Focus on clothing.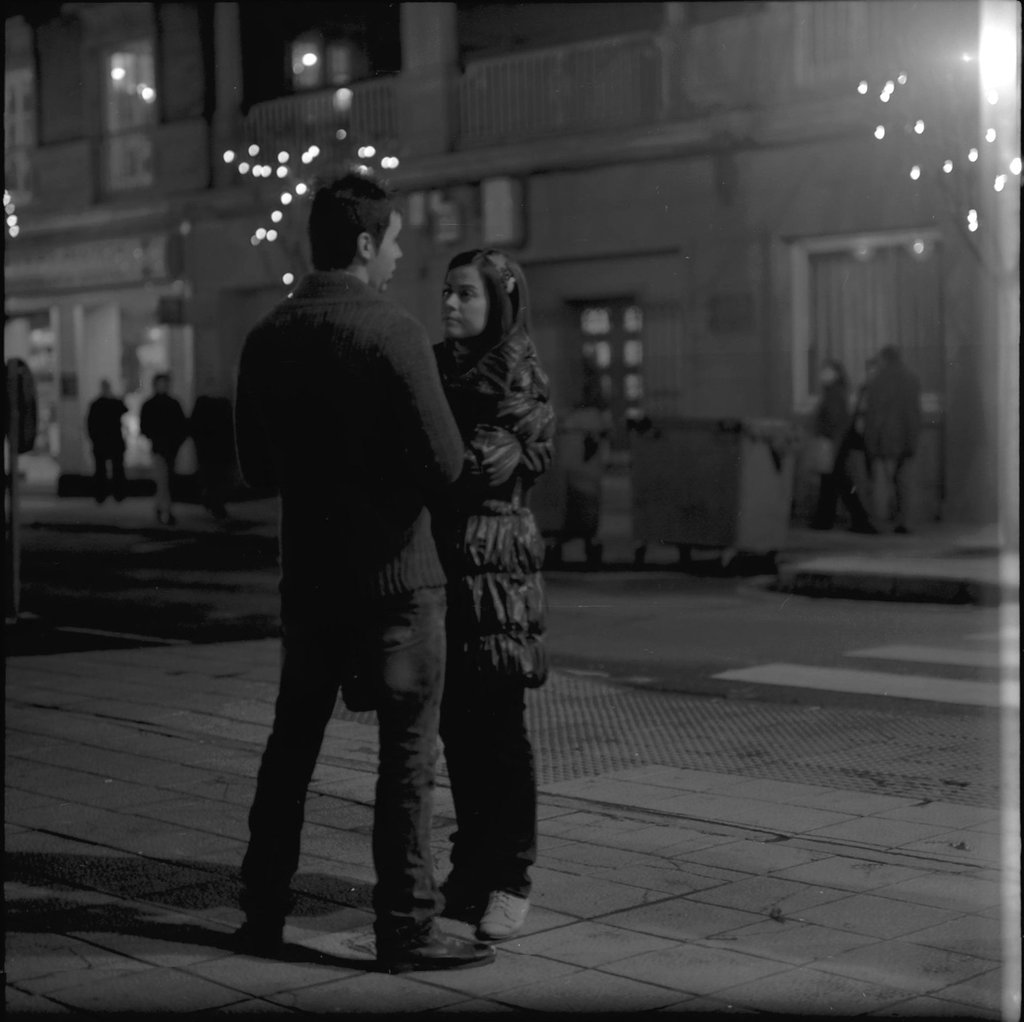
Focused at crop(226, 191, 470, 856).
